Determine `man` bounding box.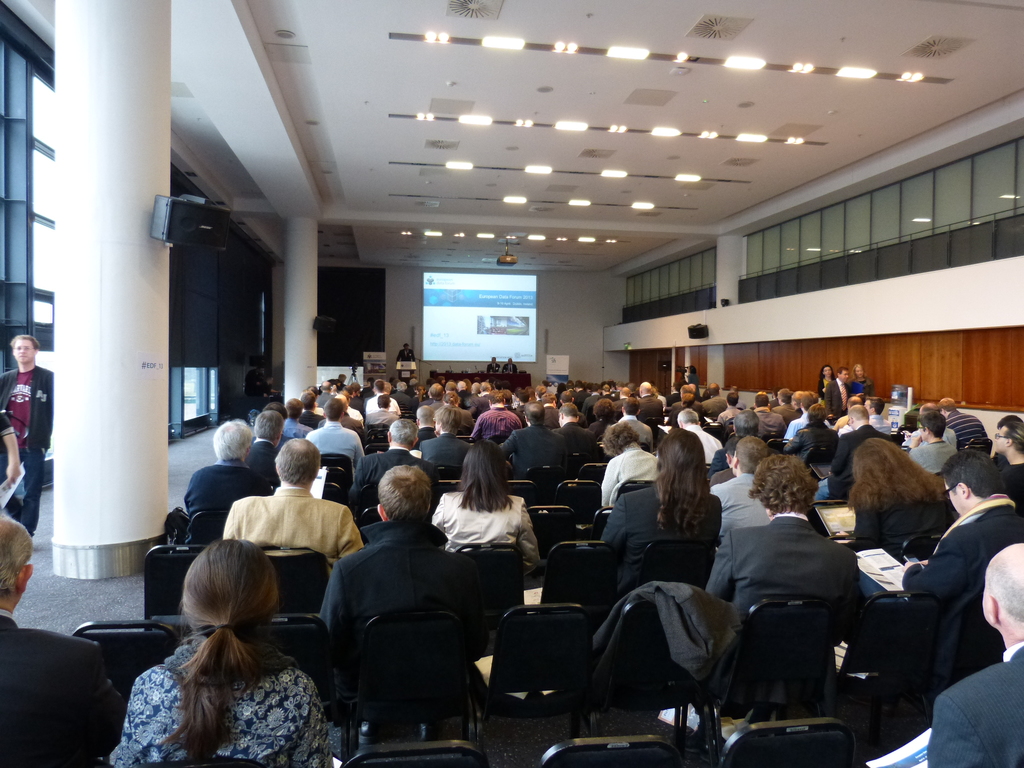
Determined: left=218, top=463, right=355, bottom=612.
